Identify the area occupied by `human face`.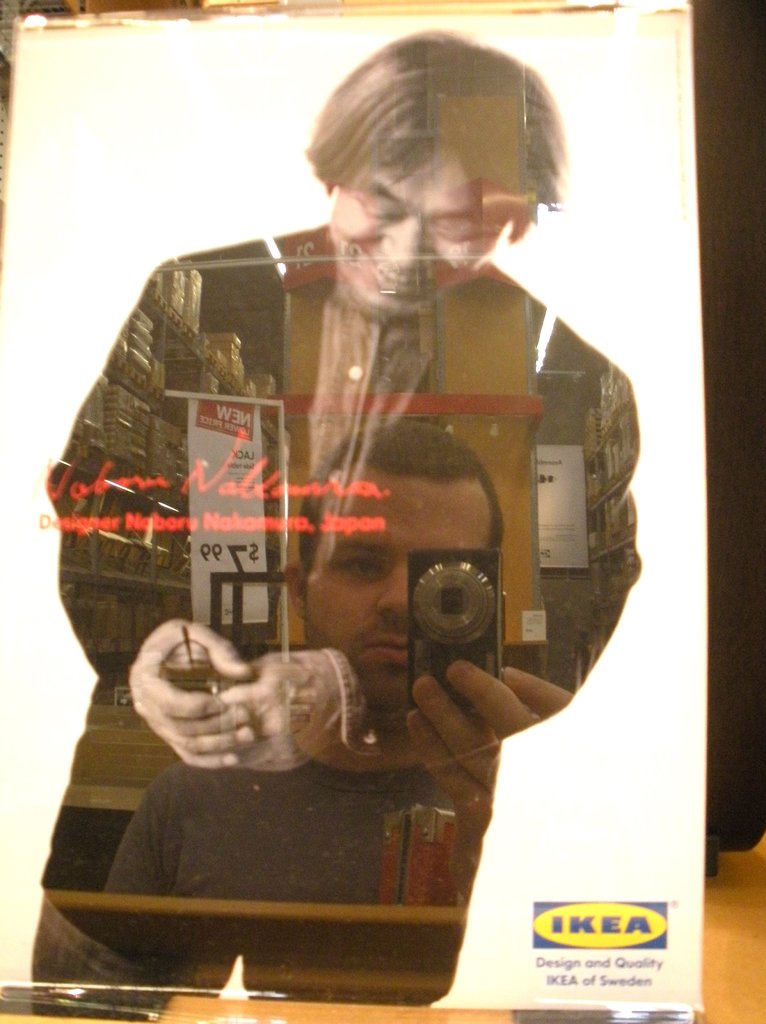
Area: 328 156 487 310.
